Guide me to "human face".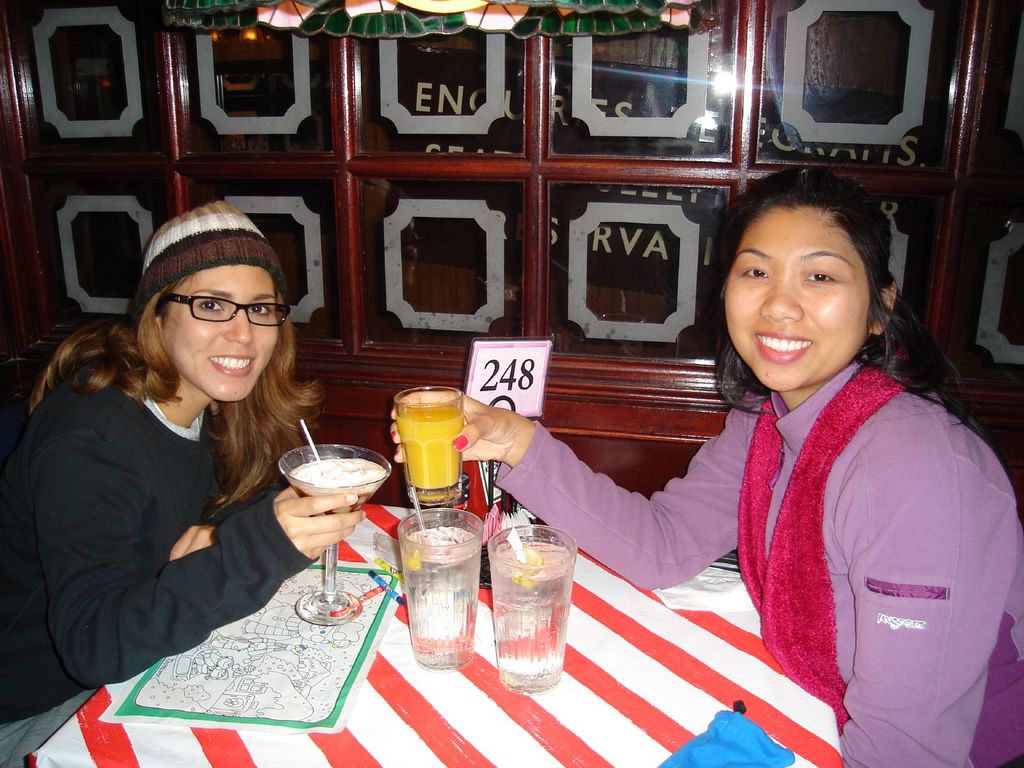
Guidance: 722 206 865 398.
